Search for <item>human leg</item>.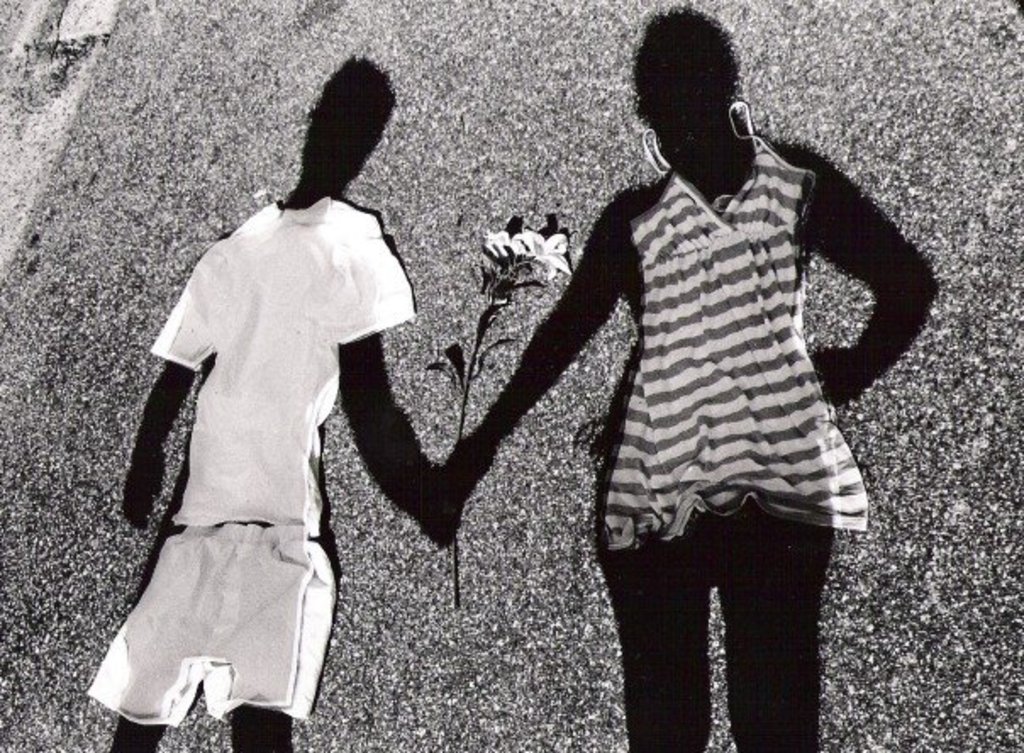
Found at rect(597, 521, 700, 751).
